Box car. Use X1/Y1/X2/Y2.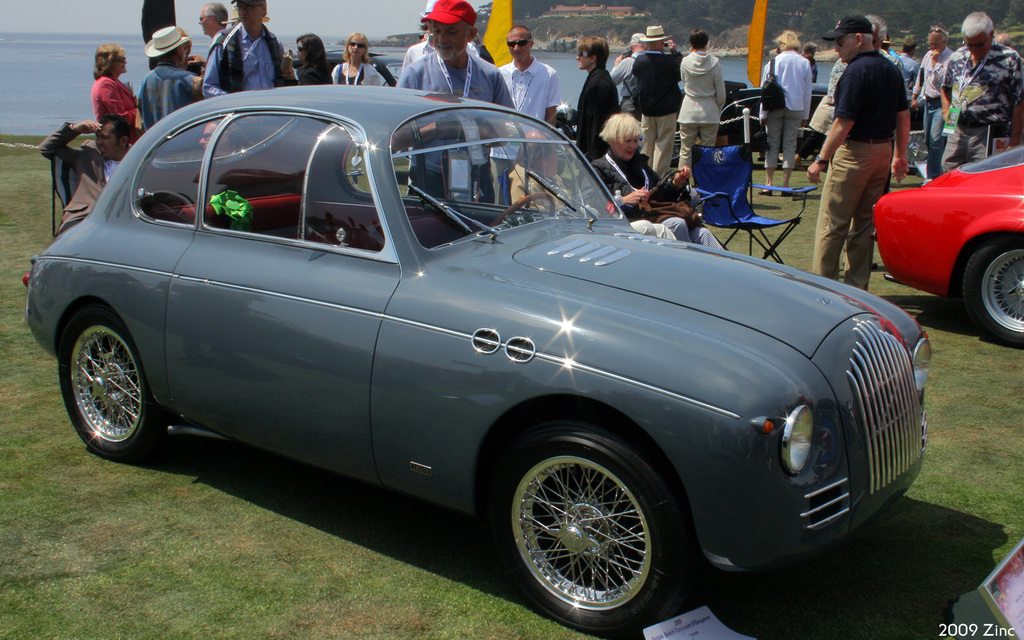
871/147/1023/346.
